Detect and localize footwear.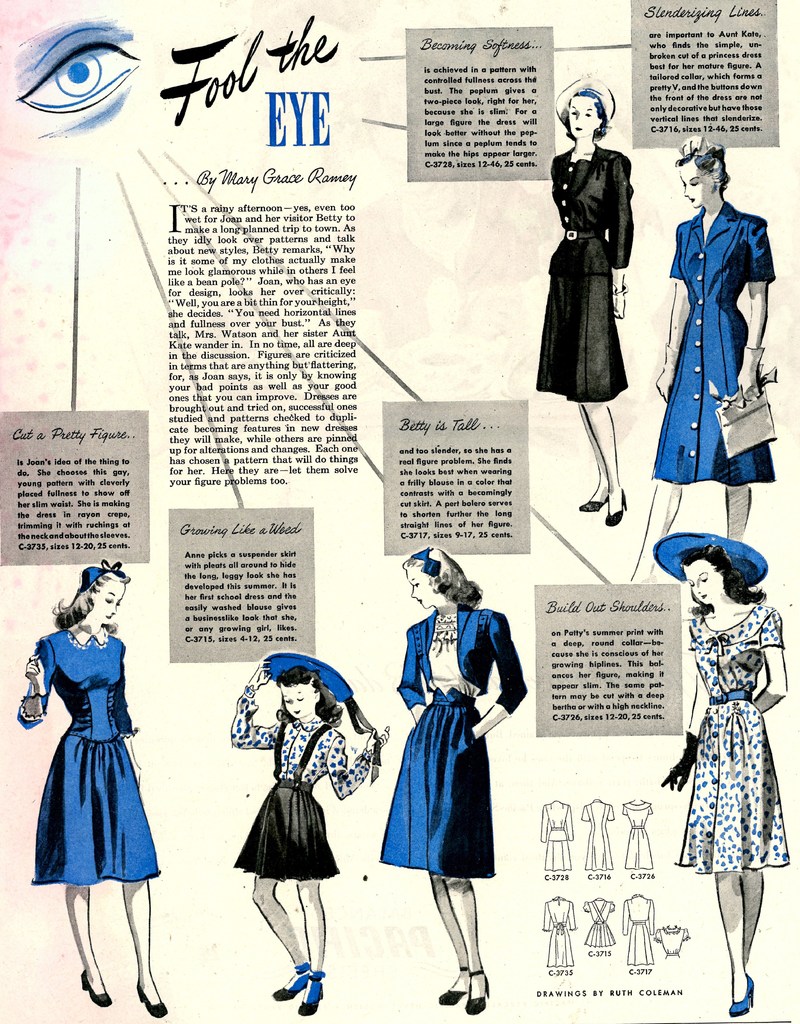
Localized at l=271, t=968, r=318, b=1000.
